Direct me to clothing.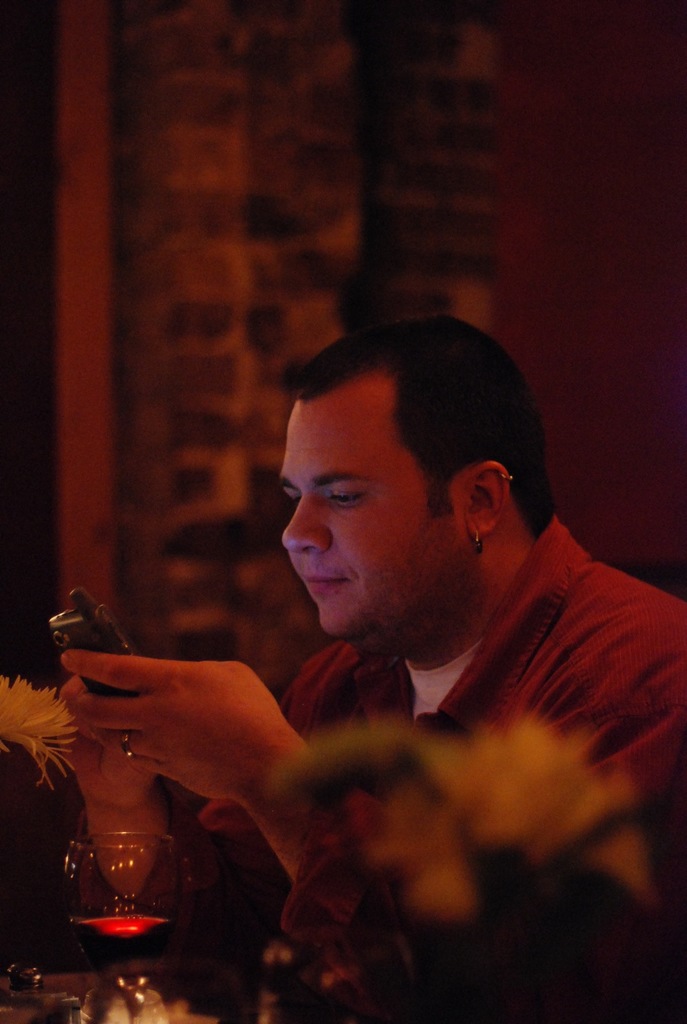
Direction: 84,403,665,995.
